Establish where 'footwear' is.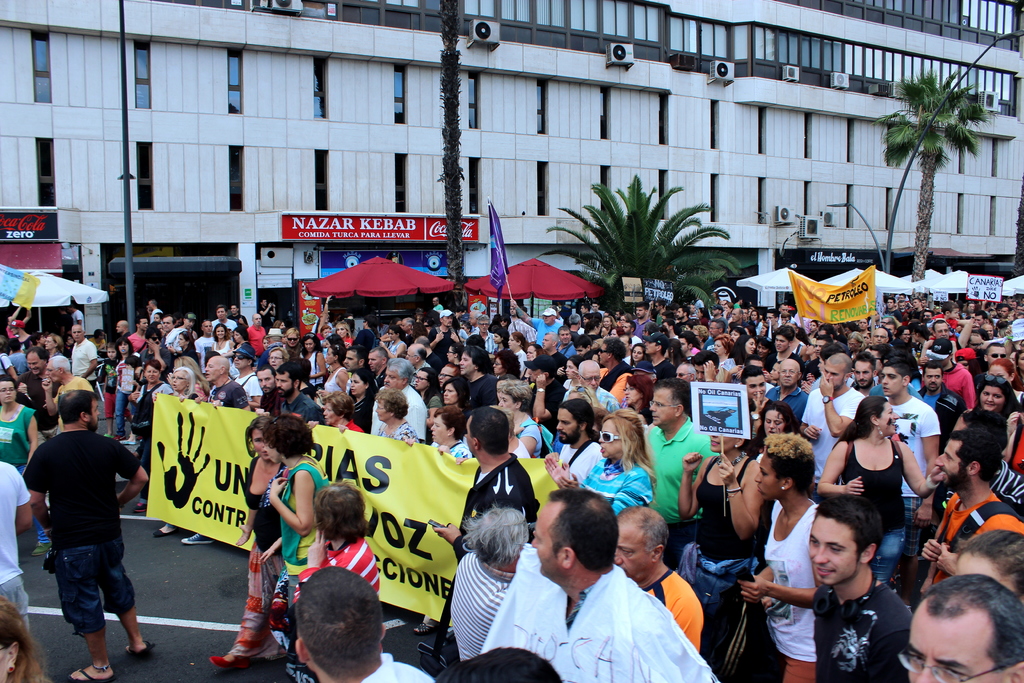
Established at rect(33, 534, 54, 561).
